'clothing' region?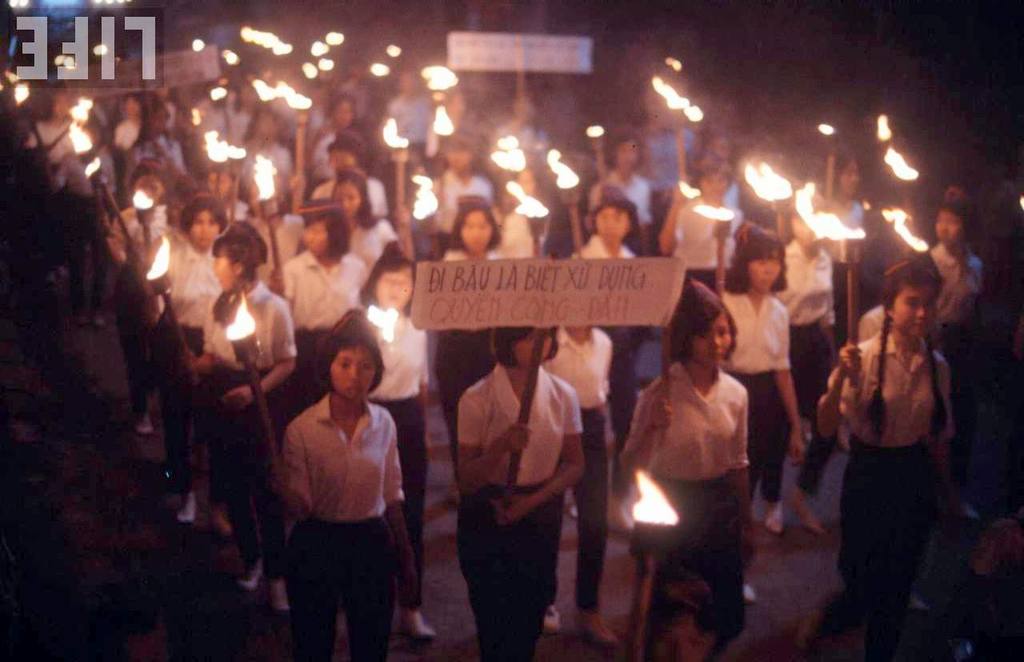
<box>164,240,227,371</box>
